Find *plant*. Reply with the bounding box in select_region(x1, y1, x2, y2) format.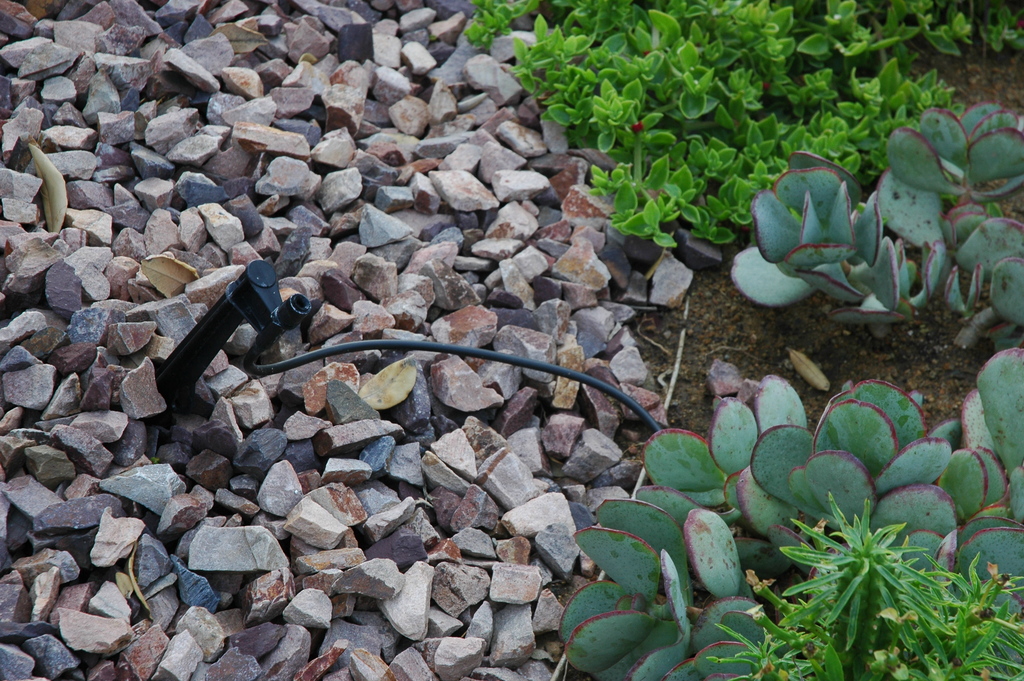
select_region(909, 343, 1023, 651).
